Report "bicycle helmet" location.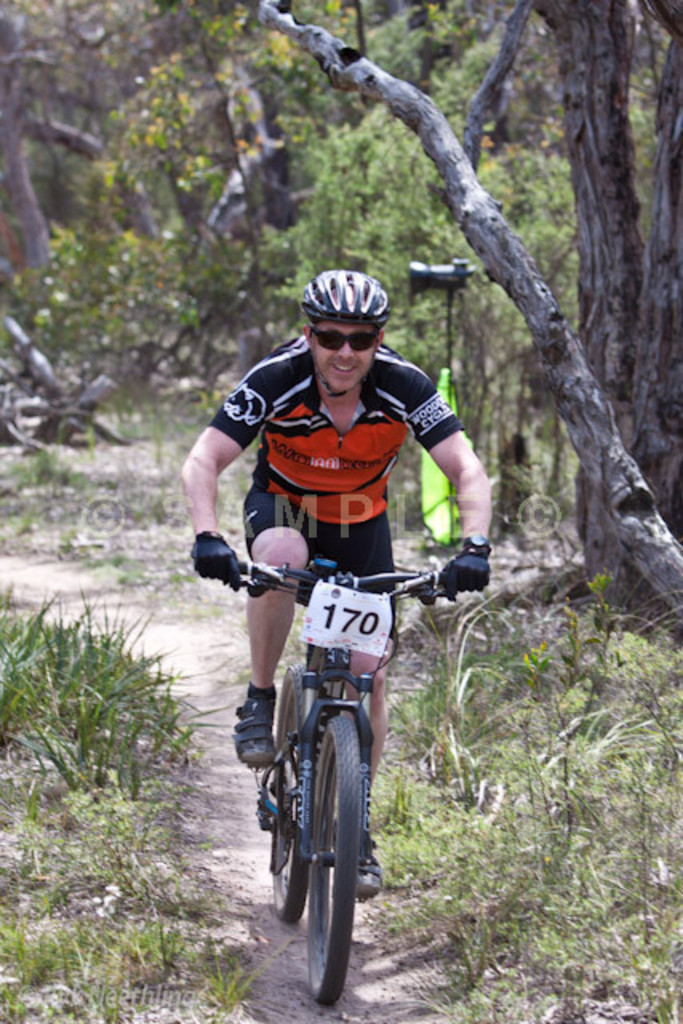
Report: region(298, 267, 390, 331).
